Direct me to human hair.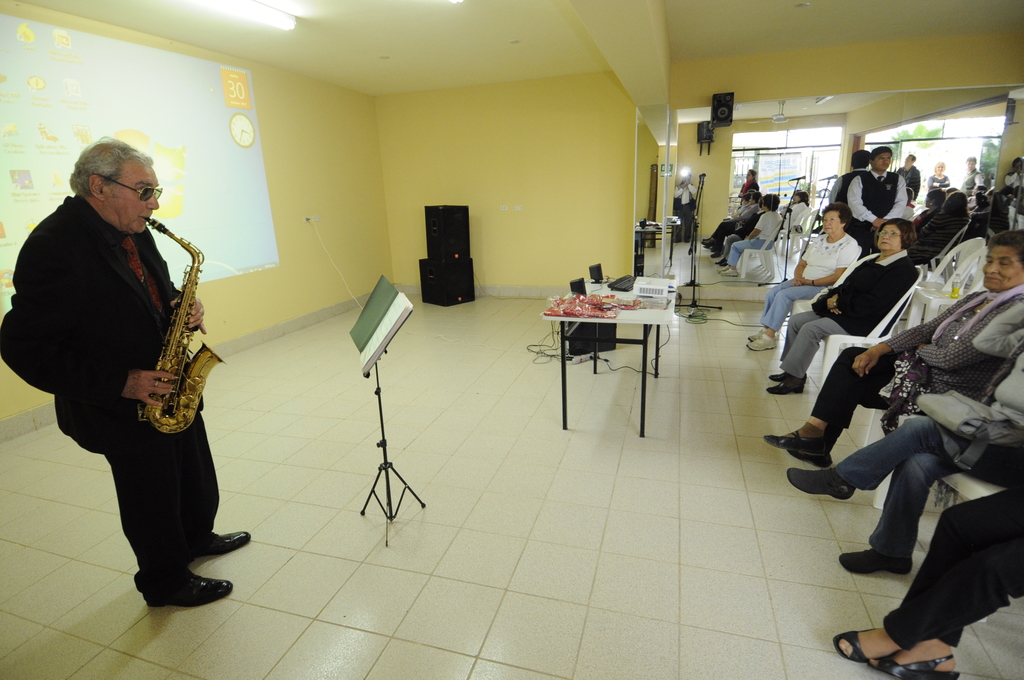
Direction: [left=822, top=200, right=853, bottom=232].
